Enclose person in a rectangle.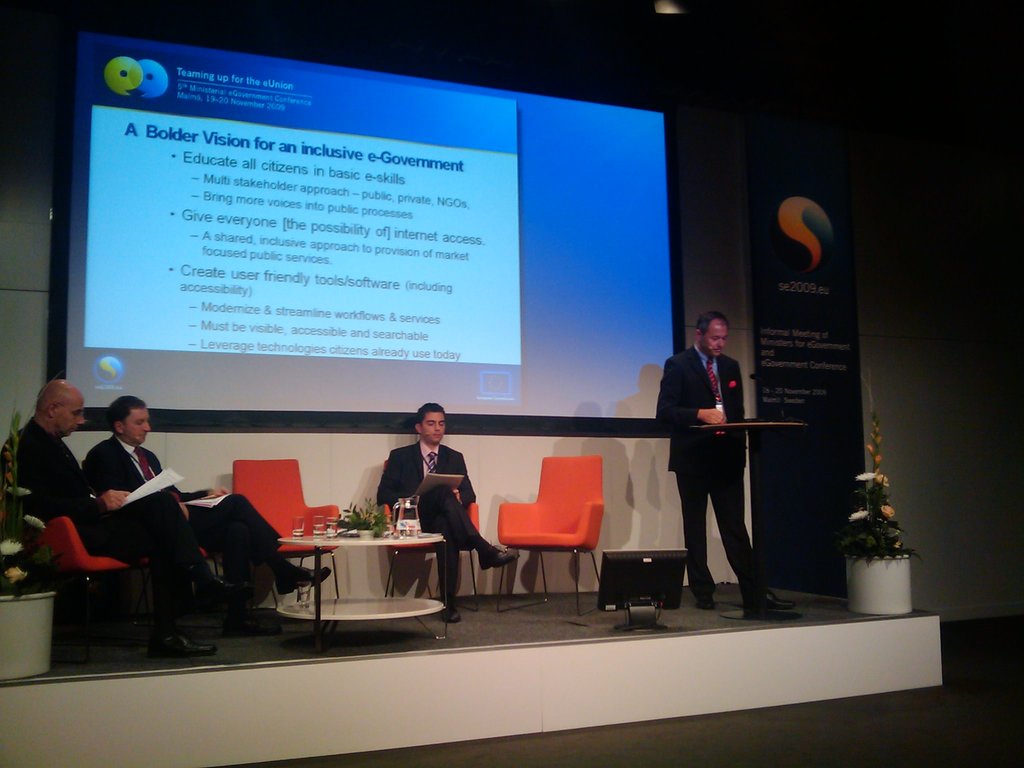
[657, 302, 770, 615].
